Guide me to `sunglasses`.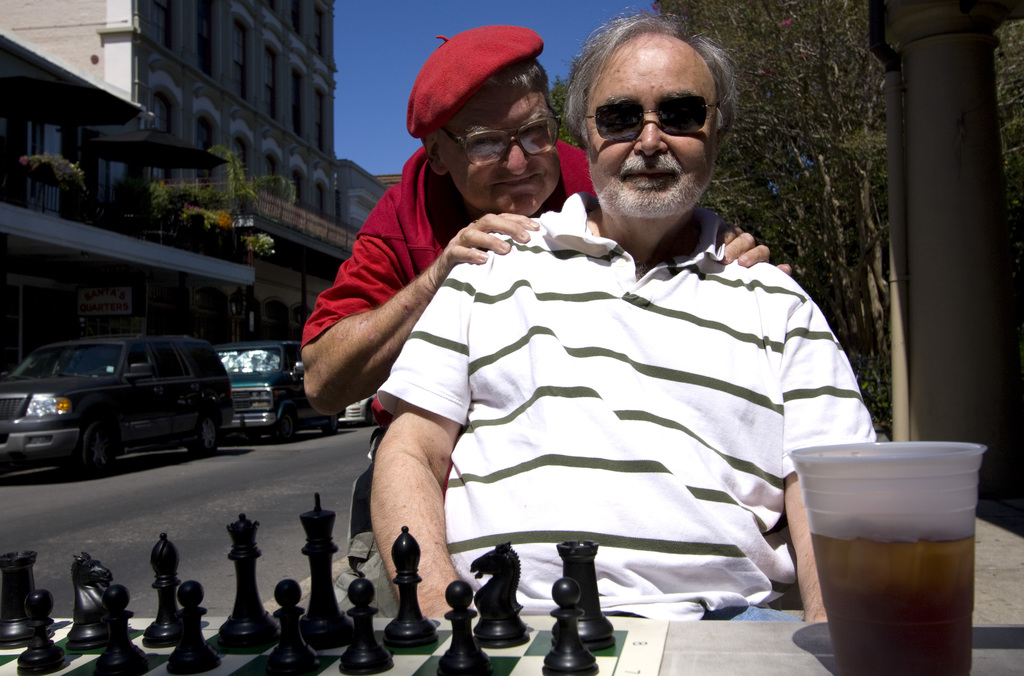
Guidance: x1=591 y1=85 x2=726 y2=135.
